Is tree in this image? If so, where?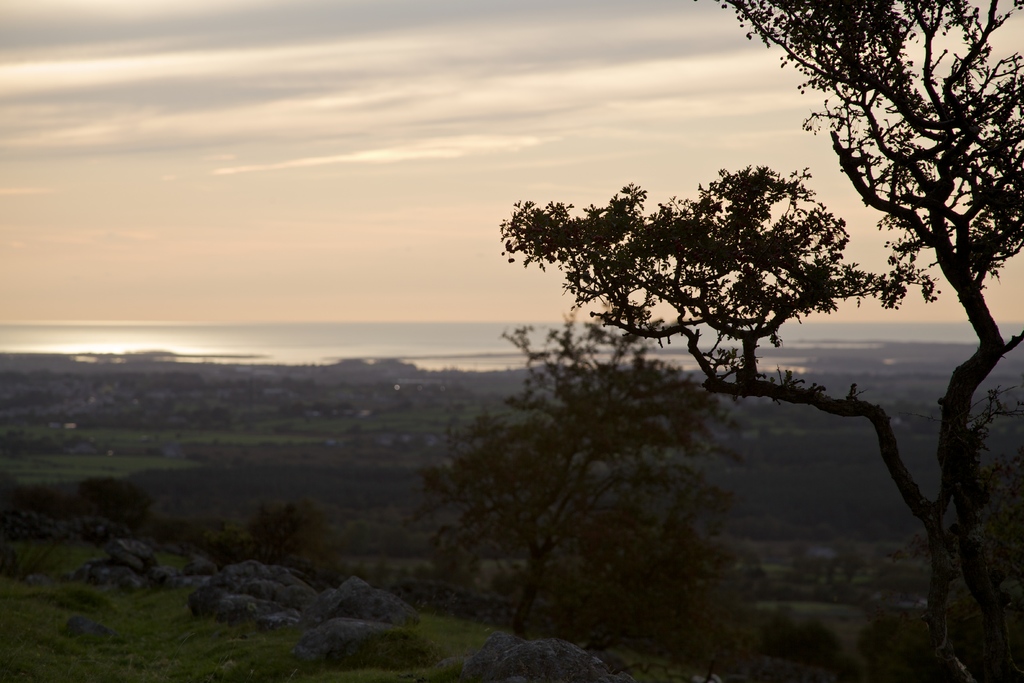
Yes, at <box>492,124,934,499</box>.
